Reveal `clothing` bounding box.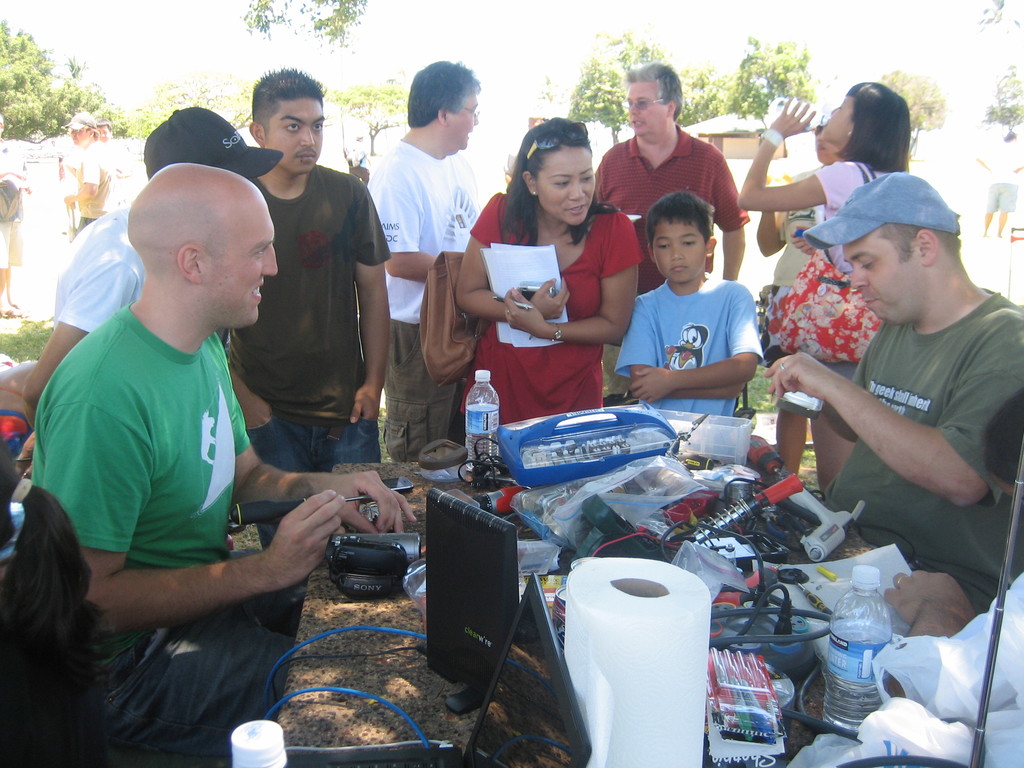
Revealed: {"x1": 0, "y1": 147, "x2": 25, "y2": 271}.
